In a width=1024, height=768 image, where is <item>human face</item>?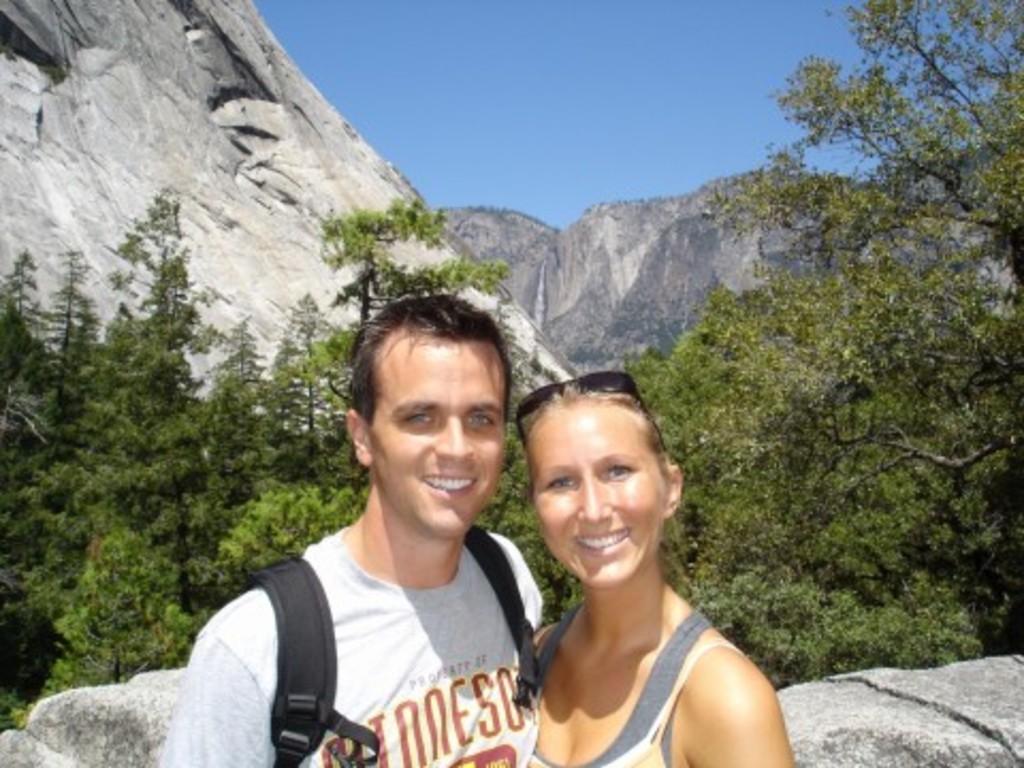
[371, 341, 508, 540].
